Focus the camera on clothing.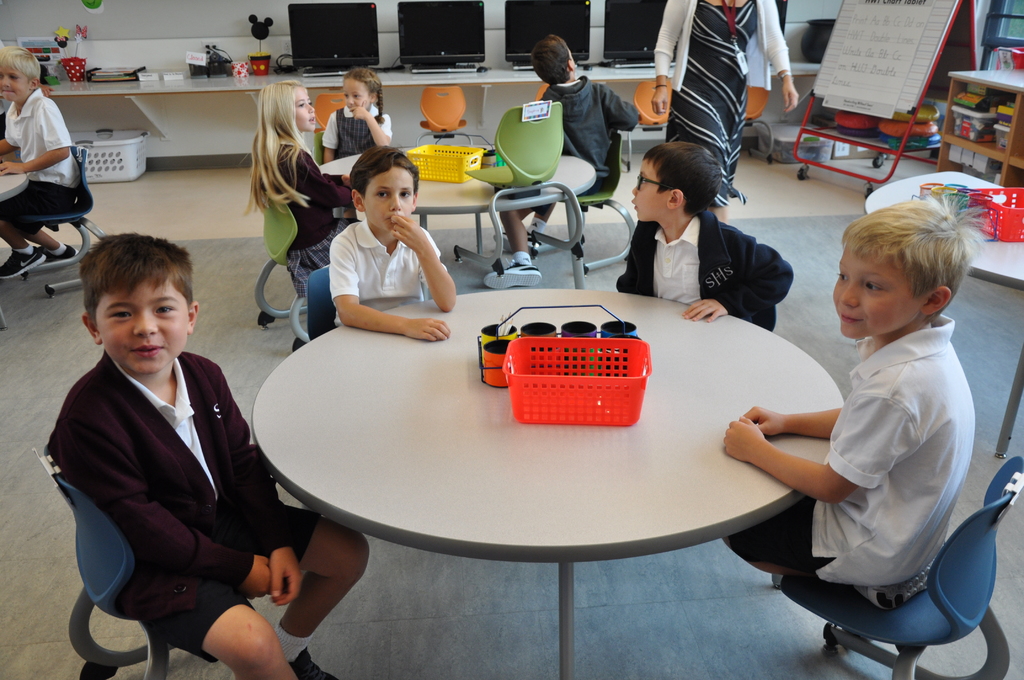
Focus region: (left=615, top=209, right=796, bottom=330).
